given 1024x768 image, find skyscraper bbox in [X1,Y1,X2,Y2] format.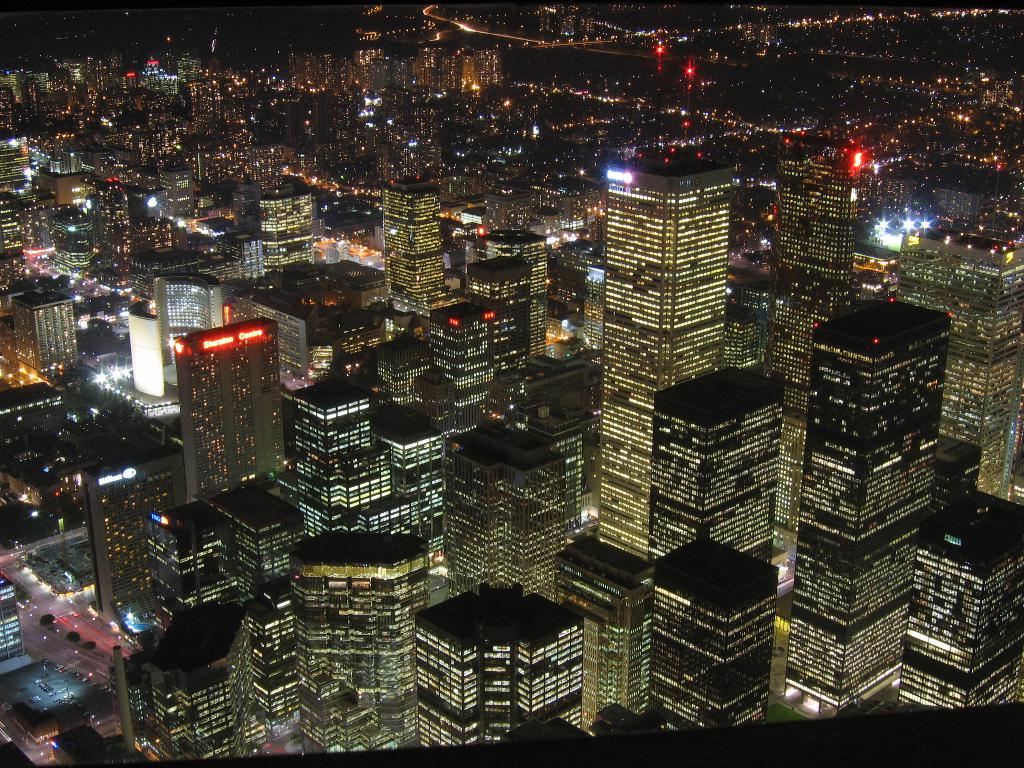
[649,537,780,735].
